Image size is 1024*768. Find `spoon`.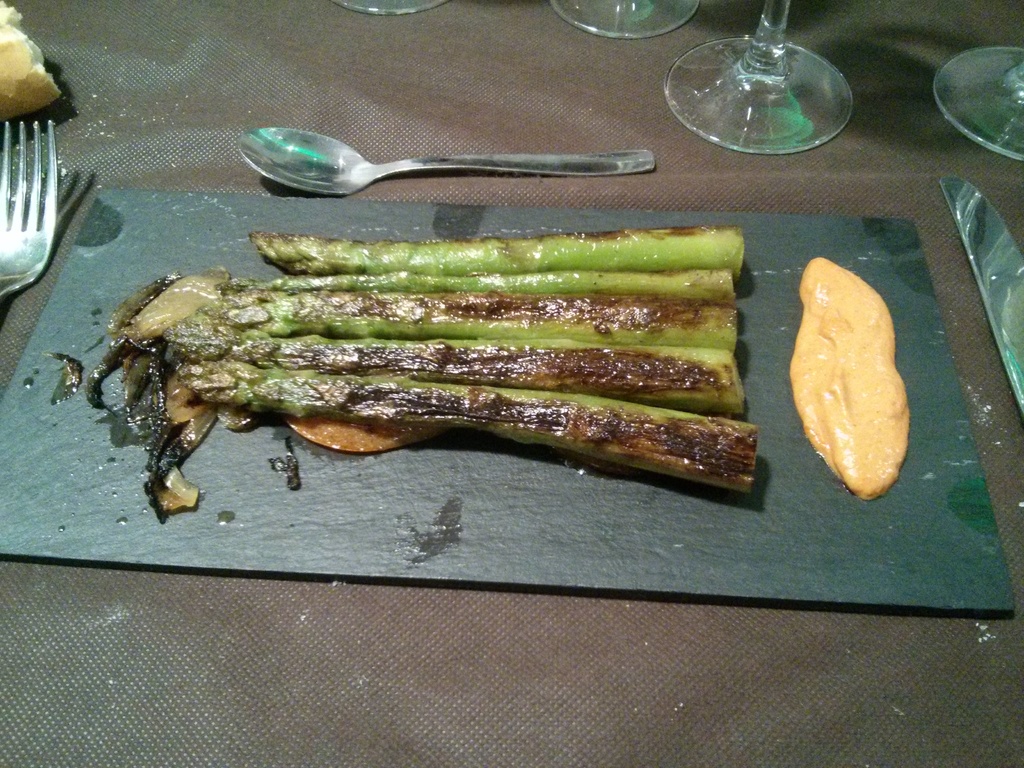
detection(237, 126, 657, 197).
